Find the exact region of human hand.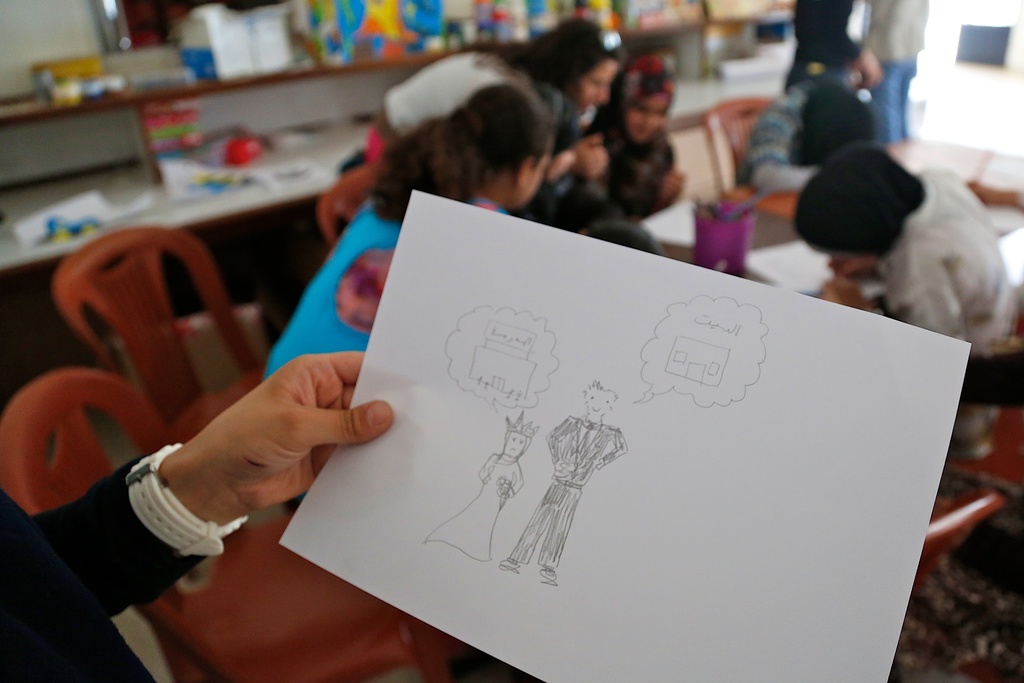
Exact region: 828,255,877,281.
